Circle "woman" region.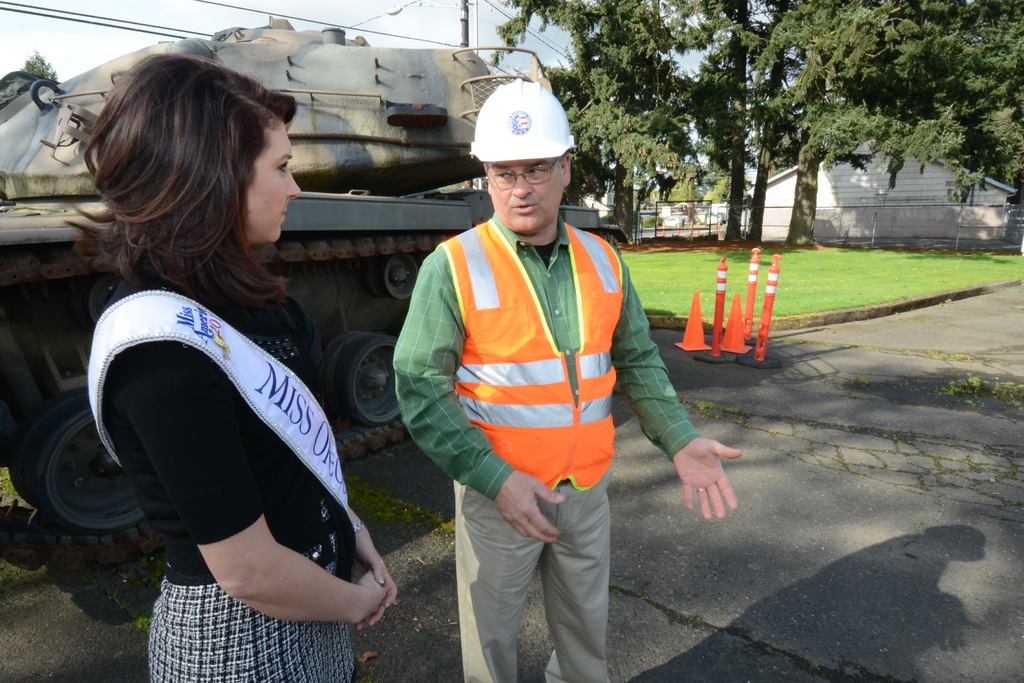
Region: (63,58,367,658).
